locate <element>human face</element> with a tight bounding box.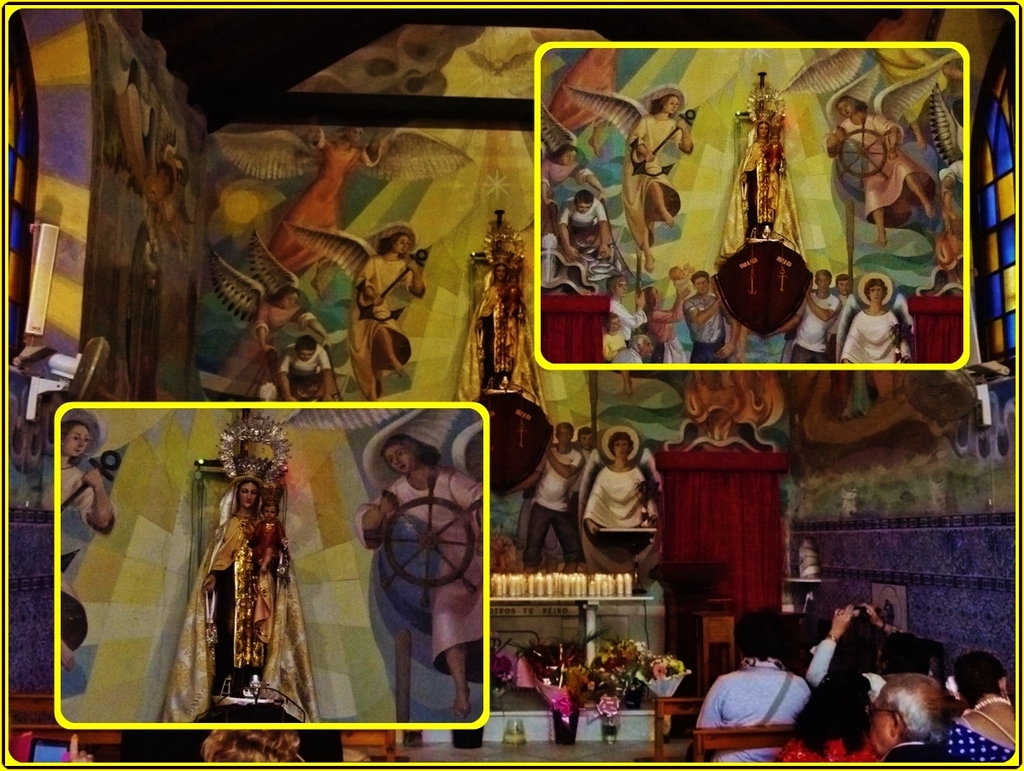
<region>63, 428, 90, 457</region>.
